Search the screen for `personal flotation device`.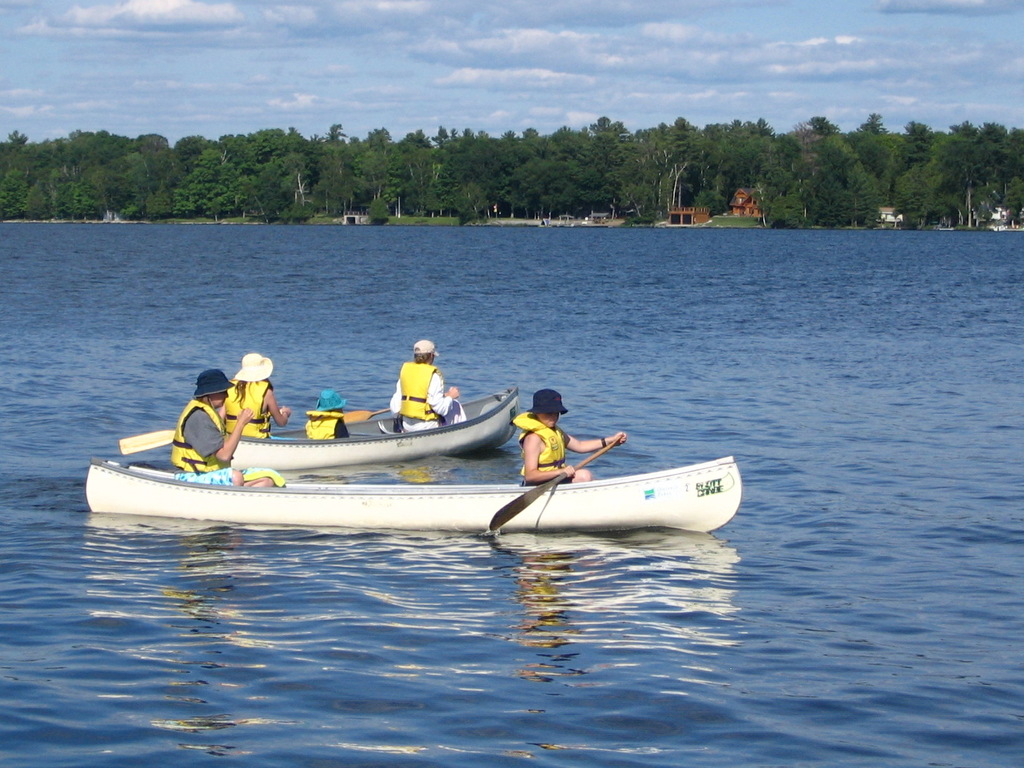
Found at {"left": 301, "top": 410, "right": 341, "bottom": 442}.
